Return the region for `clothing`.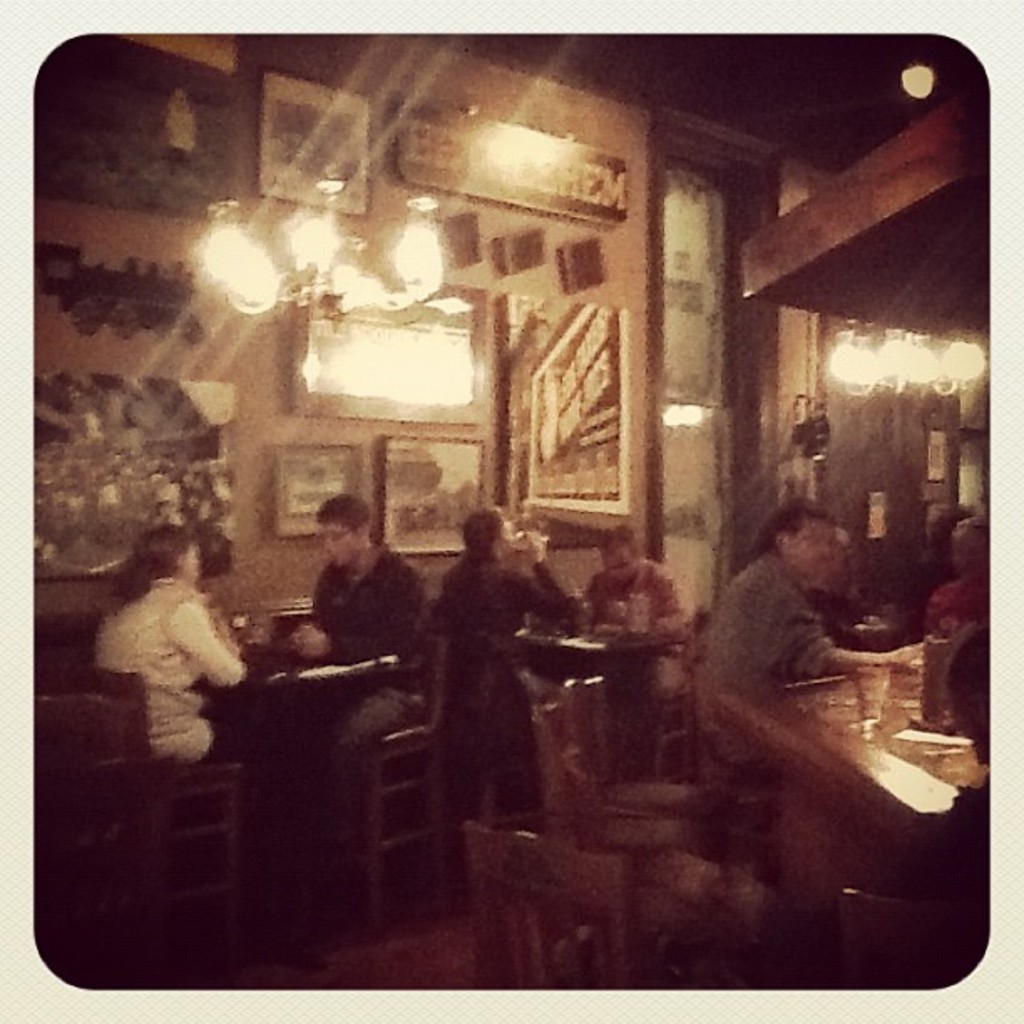
BBox(572, 572, 689, 699).
